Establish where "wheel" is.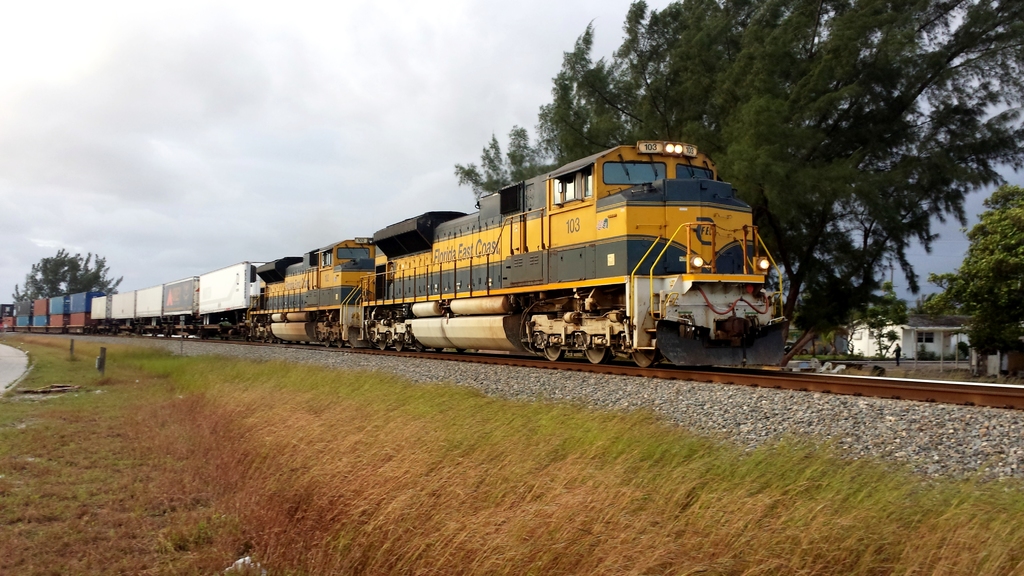
Established at rect(541, 346, 564, 358).
